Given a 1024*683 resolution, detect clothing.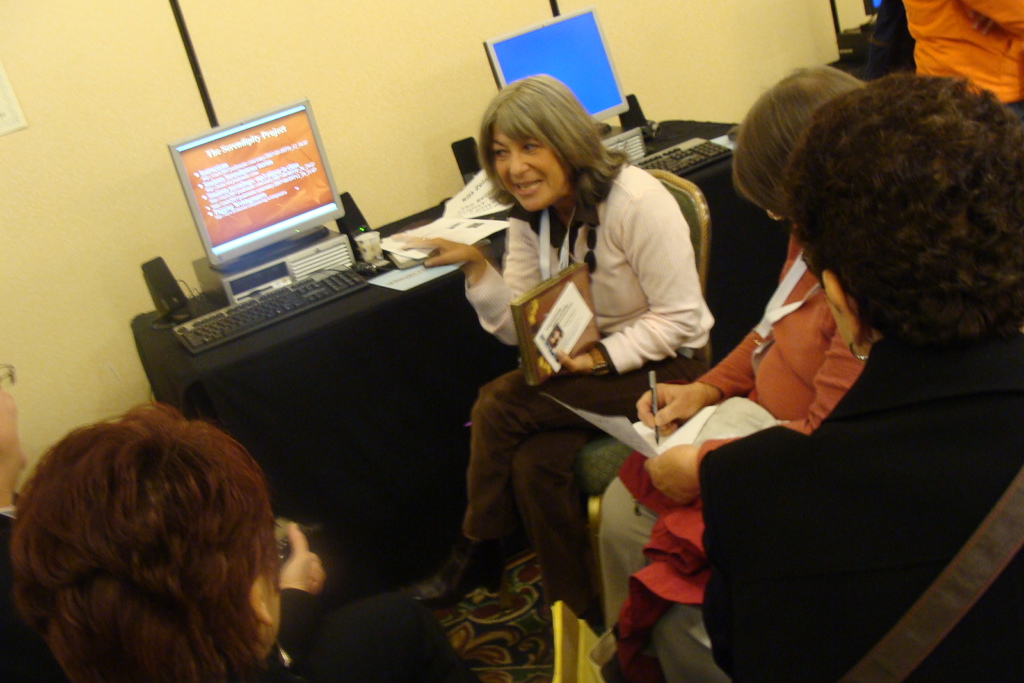
[left=591, top=208, right=861, bottom=604].
